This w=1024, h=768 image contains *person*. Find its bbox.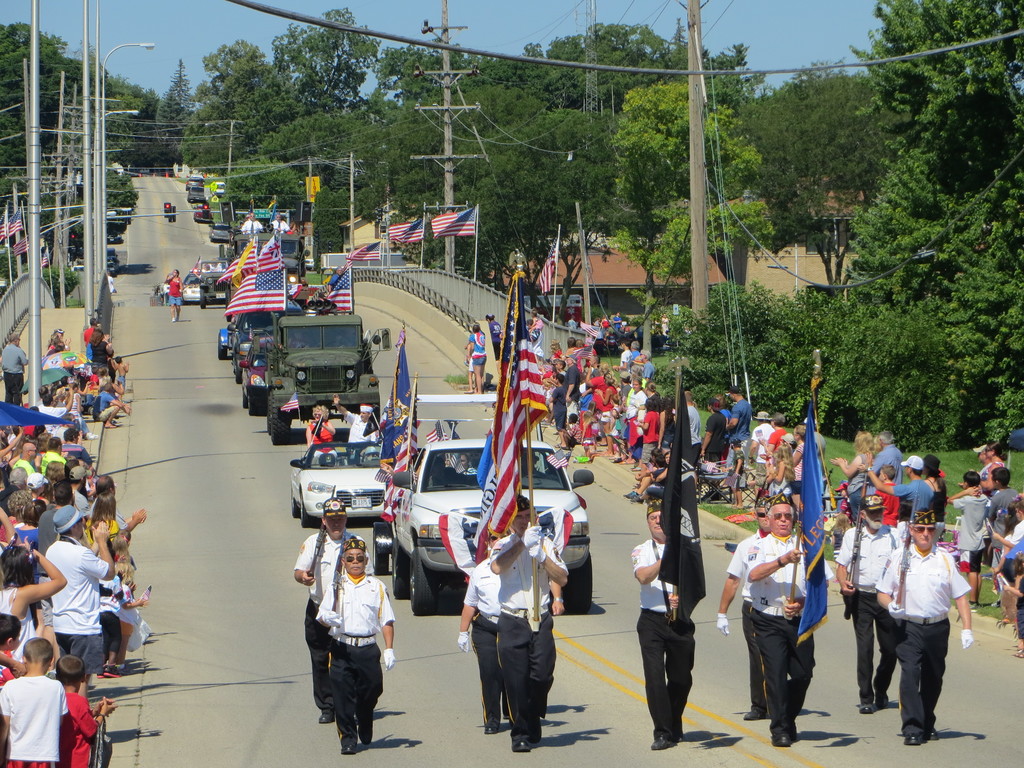
l=44, t=503, r=116, b=707.
